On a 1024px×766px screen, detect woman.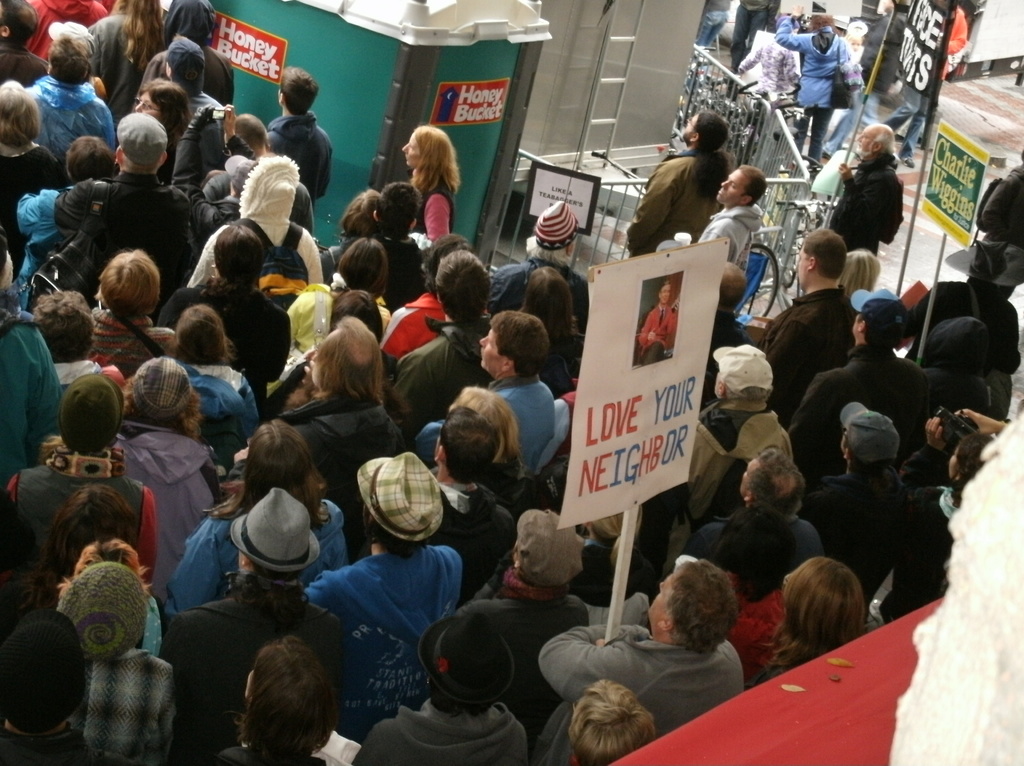
select_region(444, 387, 526, 499).
